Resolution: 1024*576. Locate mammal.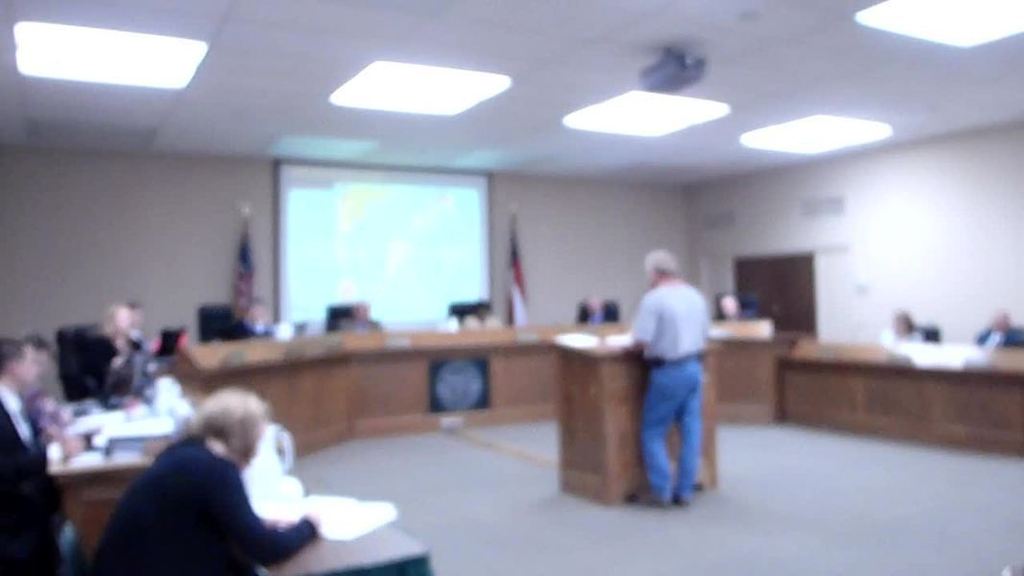
[x1=77, y1=300, x2=145, y2=396].
